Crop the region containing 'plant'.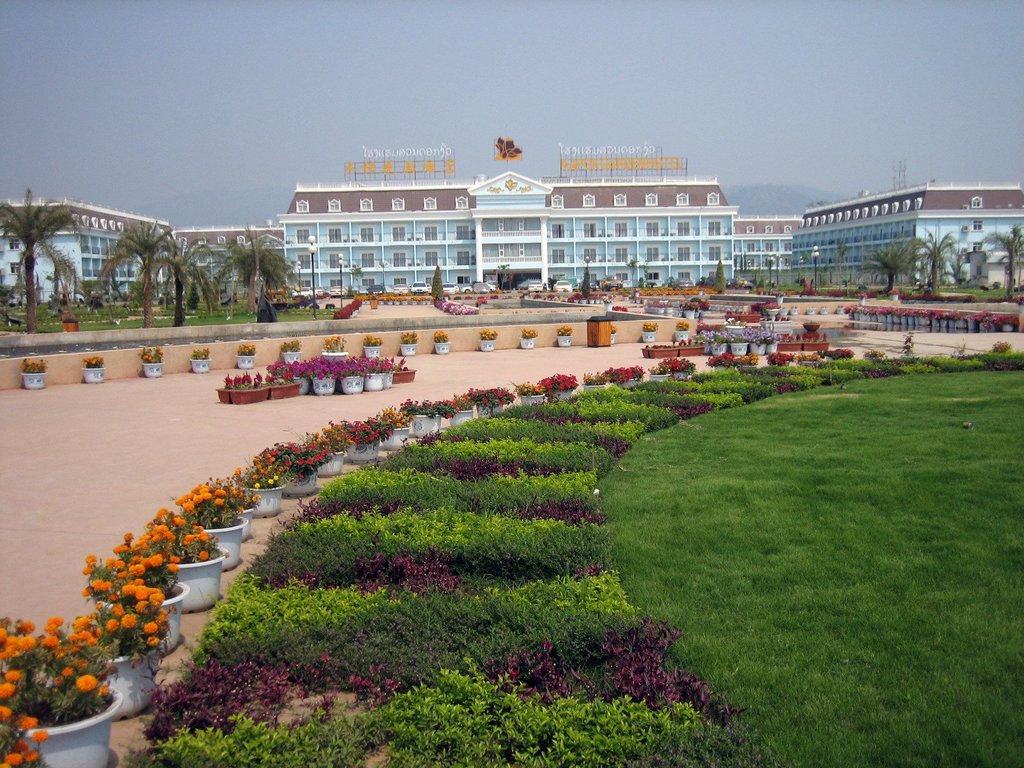
Crop region: {"x1": 675, "y1": 356, "x2": 701, "y2": 374}.
